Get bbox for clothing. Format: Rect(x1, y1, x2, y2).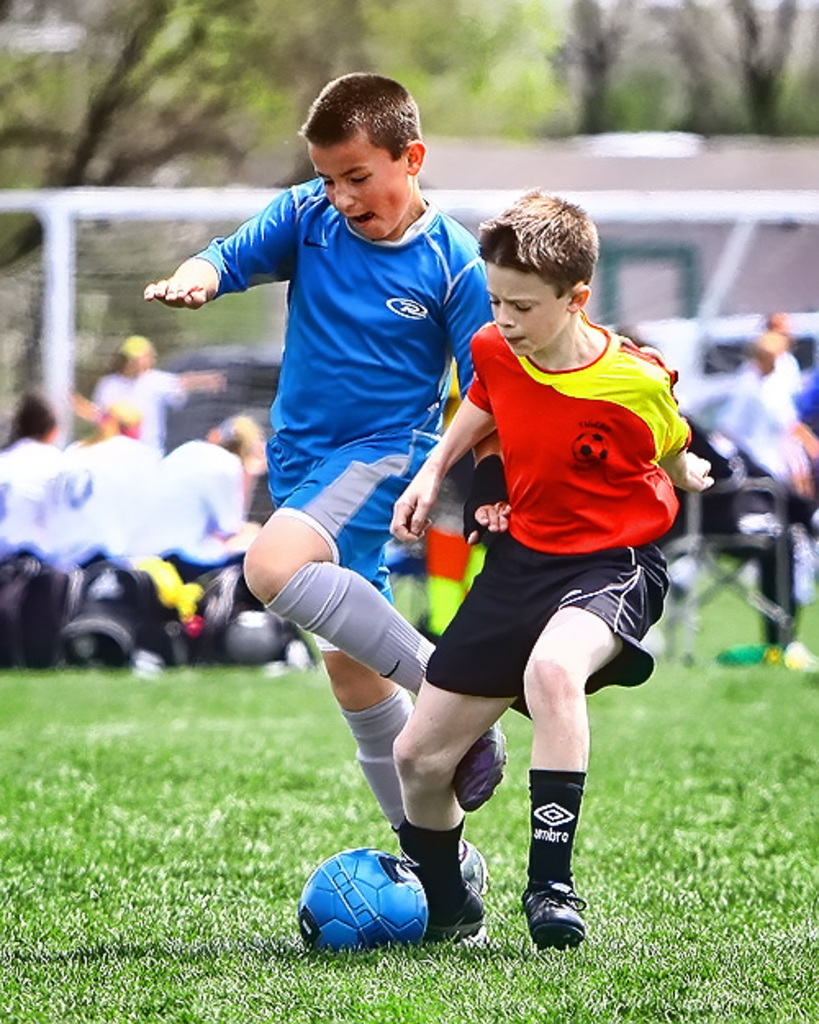
Rect(418, 308, 695, 714).
